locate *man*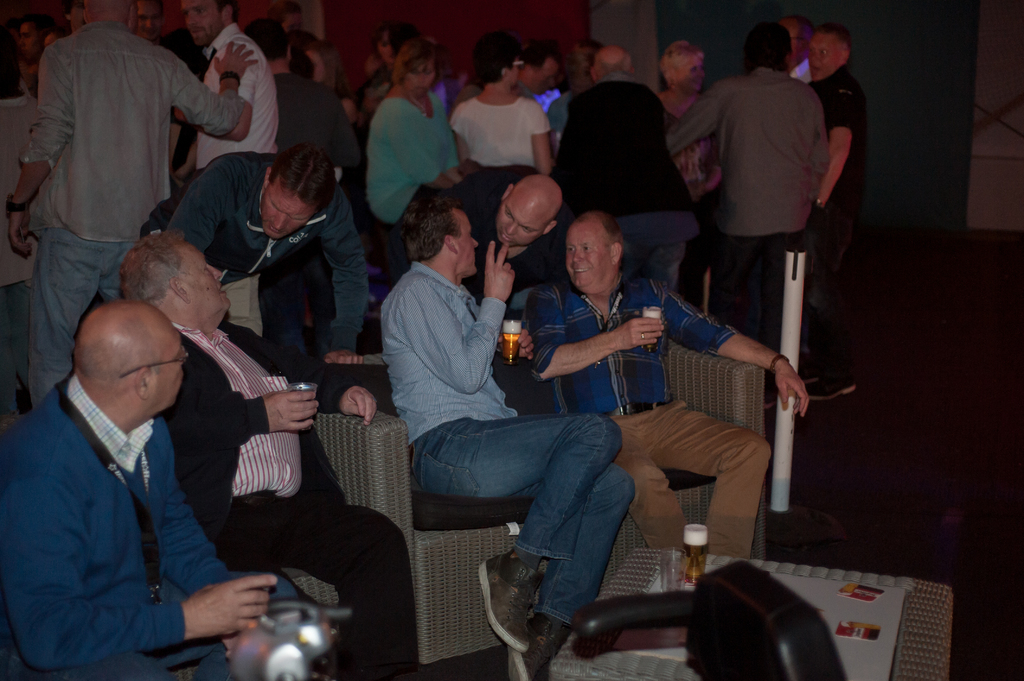
[x1=439, y1=165, x2=567, y2=307]
